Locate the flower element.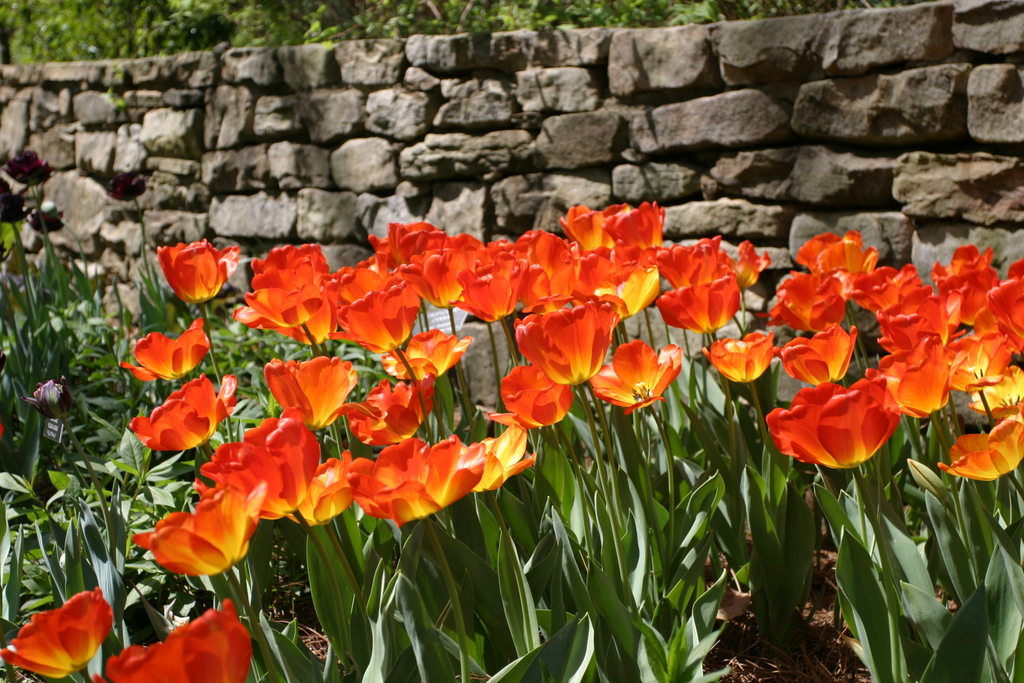
Element bbox: [x1=794, y1=232, x2=881, y2=277].
